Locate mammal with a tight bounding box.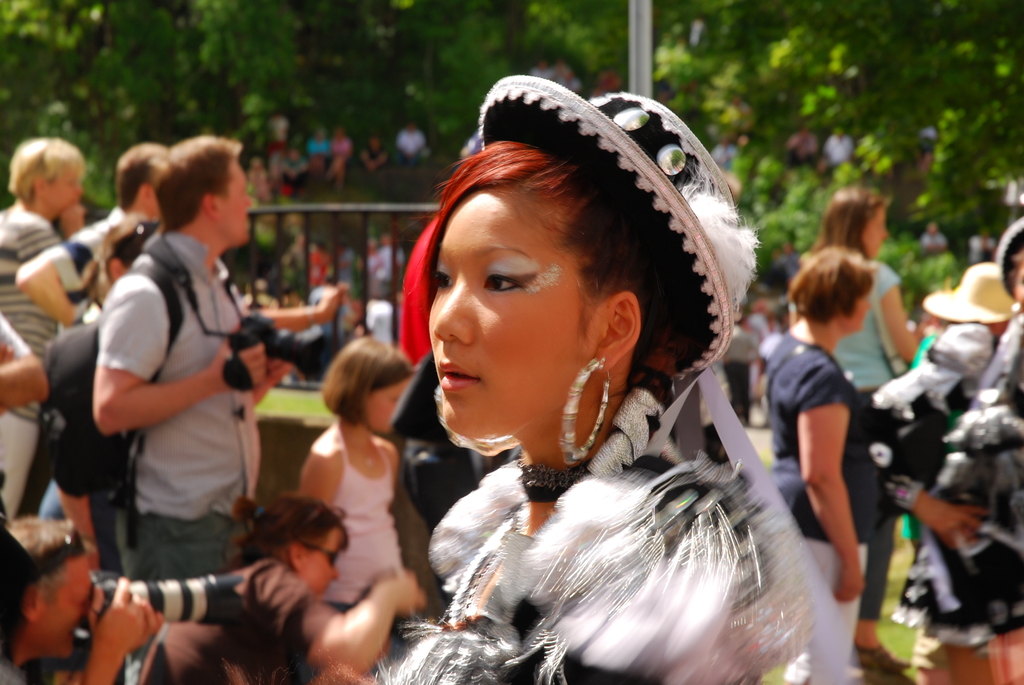
{"left": 918, "top": 210, "right": 1023, "bottom": 684}.
